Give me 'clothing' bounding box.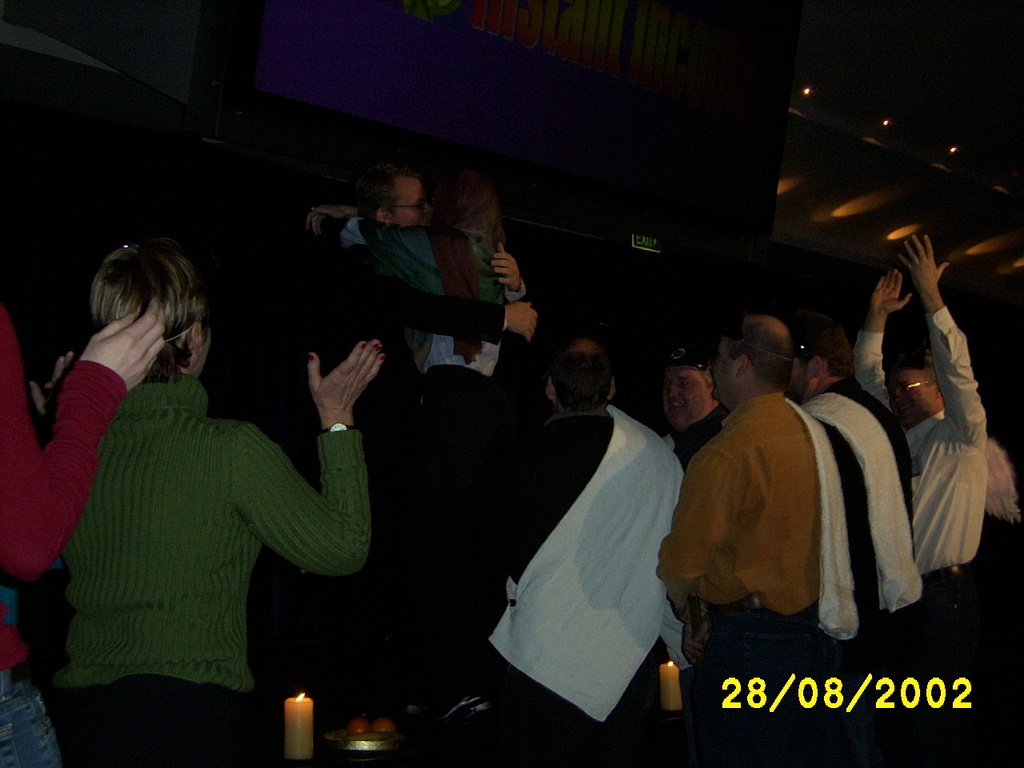
[left=36, top=292, right=362, bottom=744].
